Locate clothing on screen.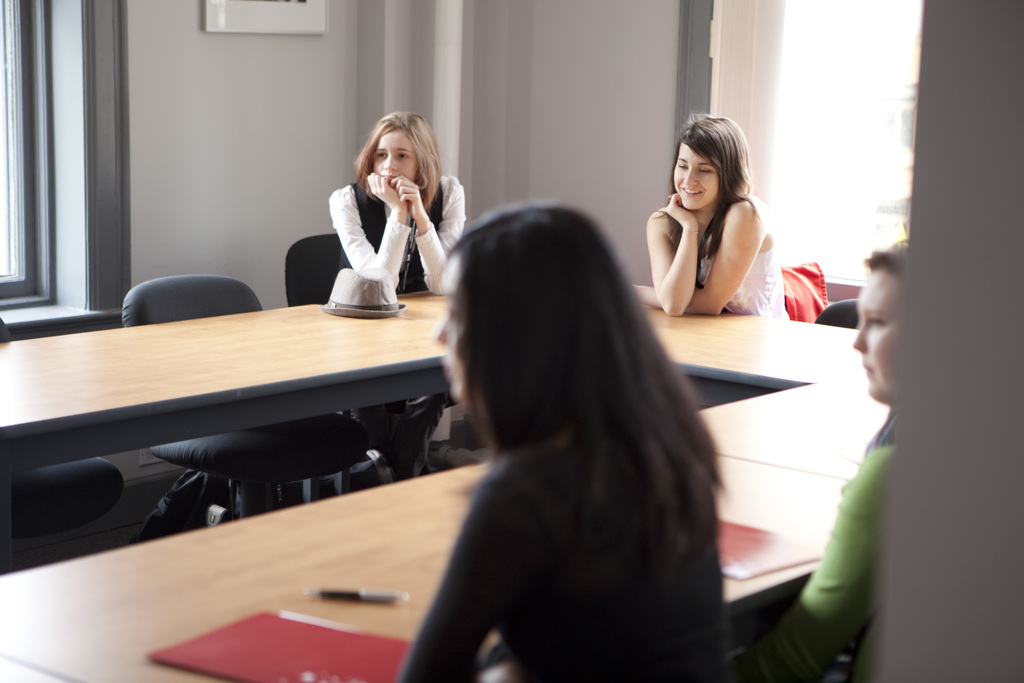
On screen at 754, 413, 893, 682.
